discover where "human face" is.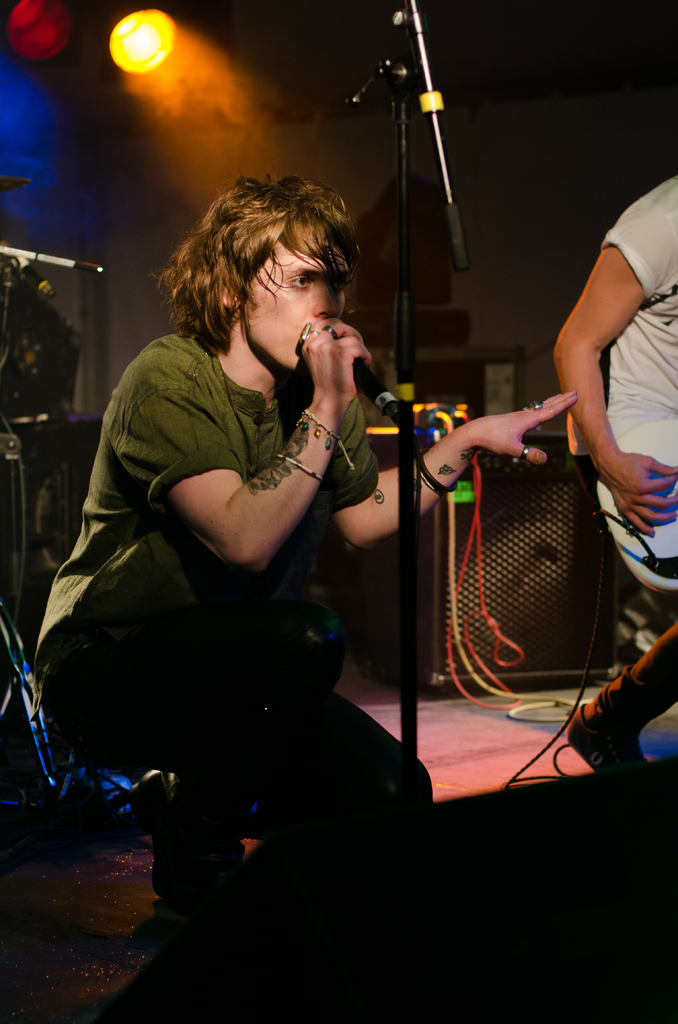
Discovered at x1=245, y1=232, x2=351, y2=374.
